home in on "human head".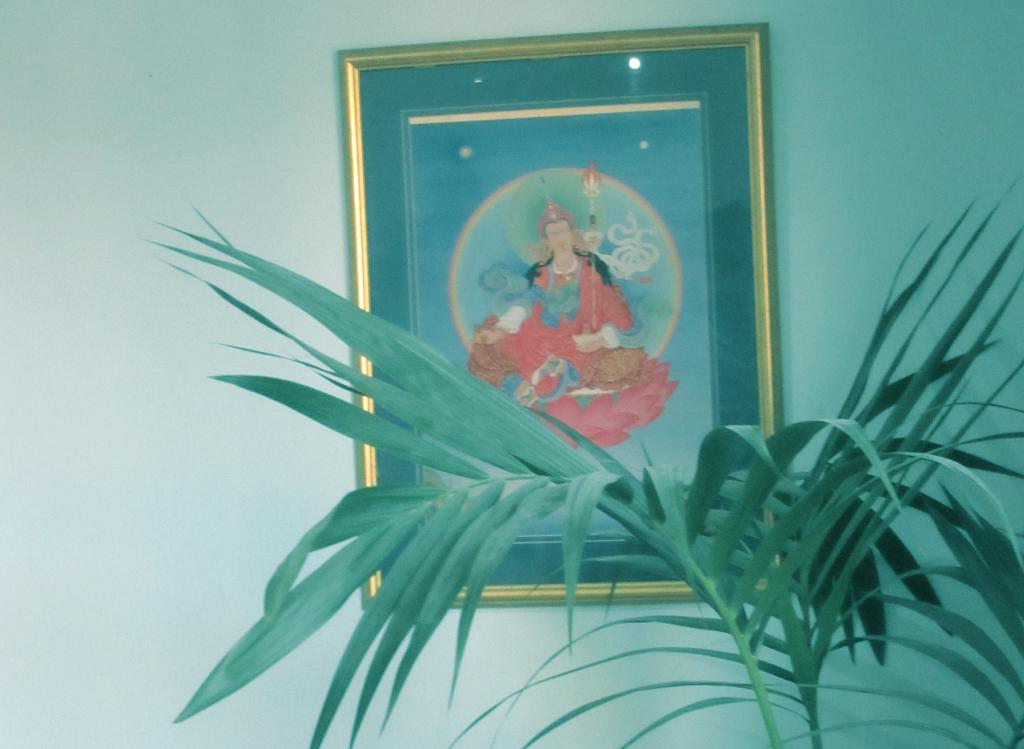
Homed in at bbox=(541, 222, 575, 254).
